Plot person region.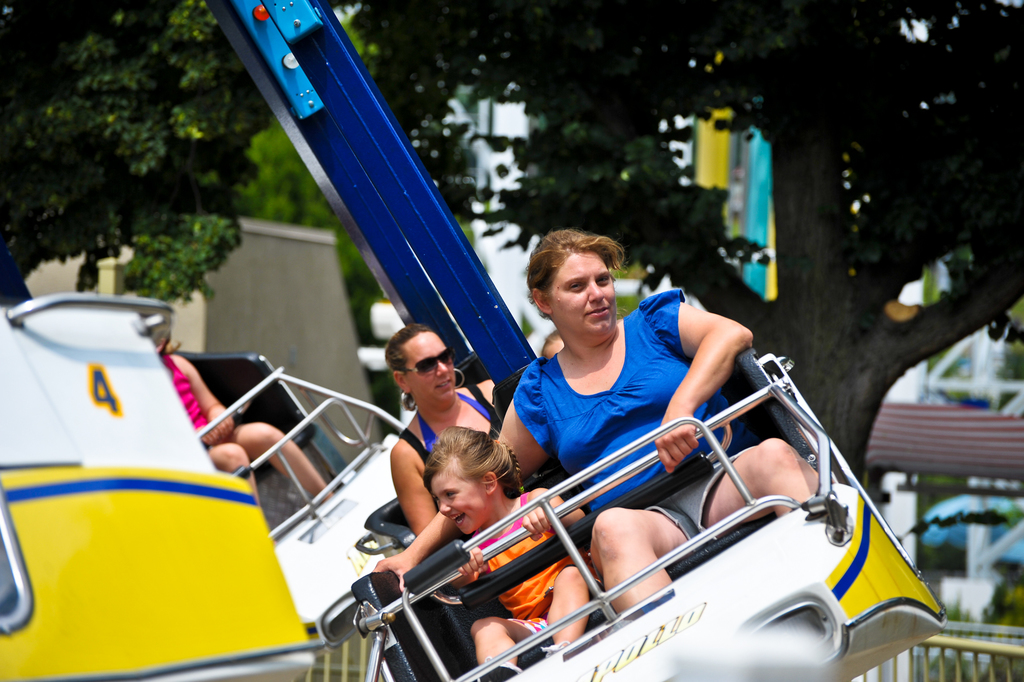
Plotted at (left=387, top=325, right=497, bottom=560).
